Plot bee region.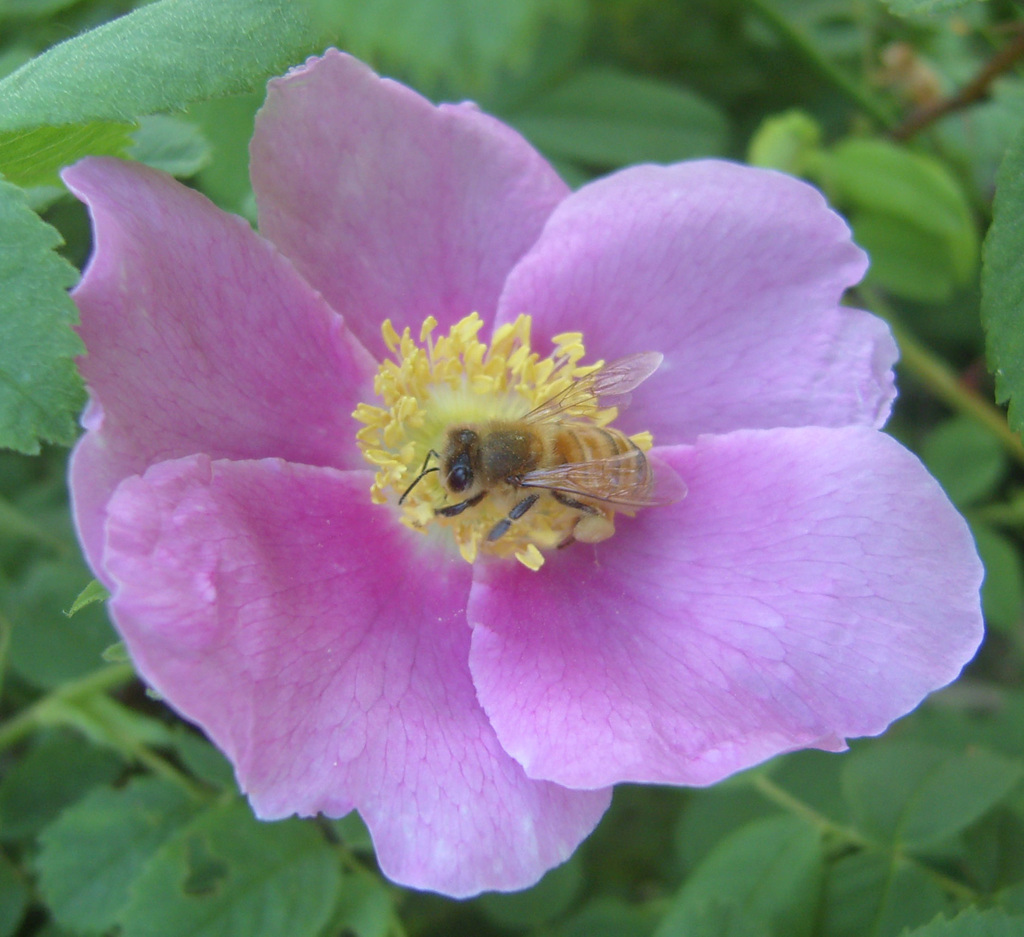
Plotted at [left=398, top=349, right=684, bottom=551].
